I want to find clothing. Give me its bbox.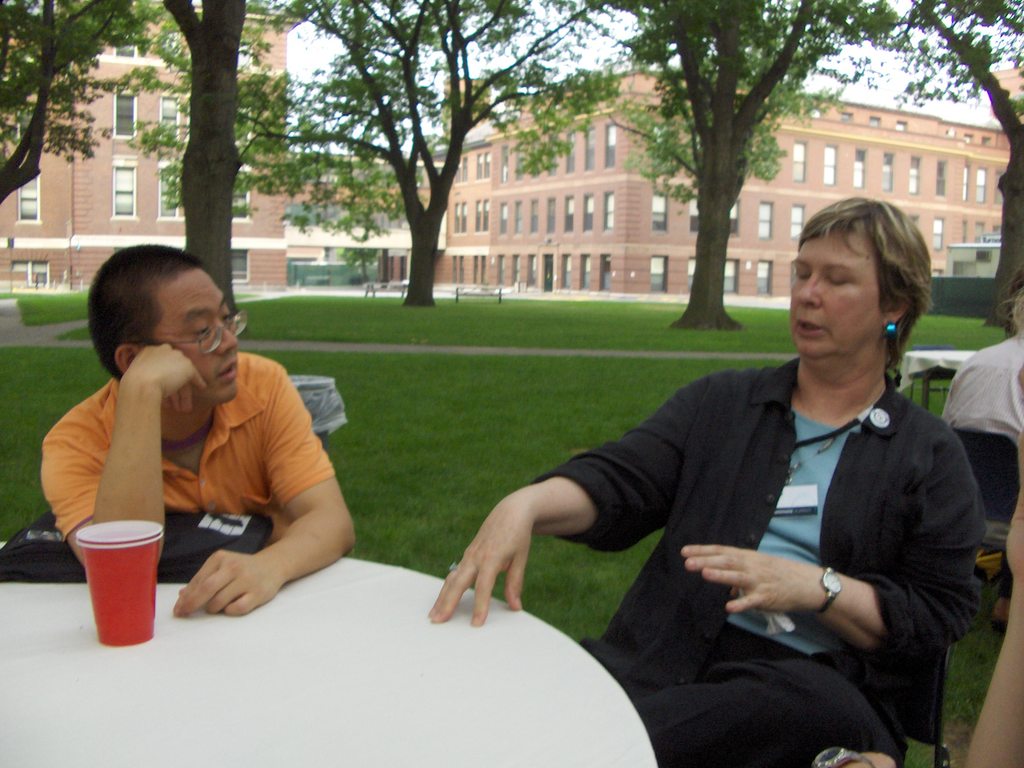
bbox=(42, 343, 346, 538).
